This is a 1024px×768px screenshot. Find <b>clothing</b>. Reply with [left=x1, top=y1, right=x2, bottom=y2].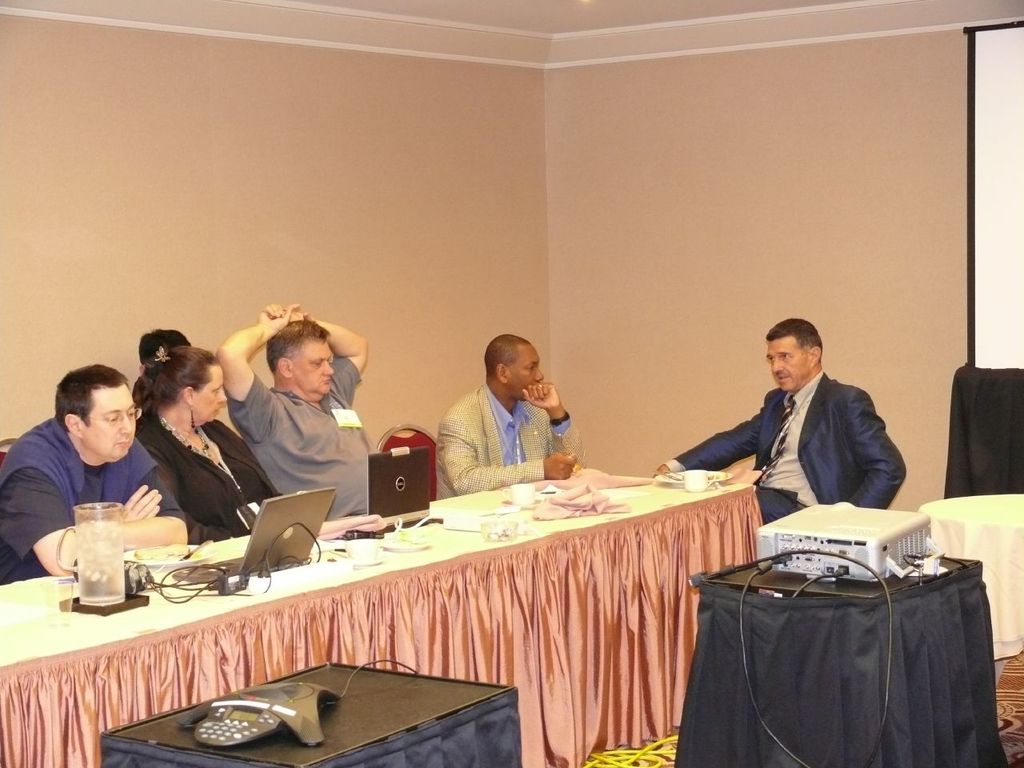
[left=0, top=410, right=182, bottom=582].
